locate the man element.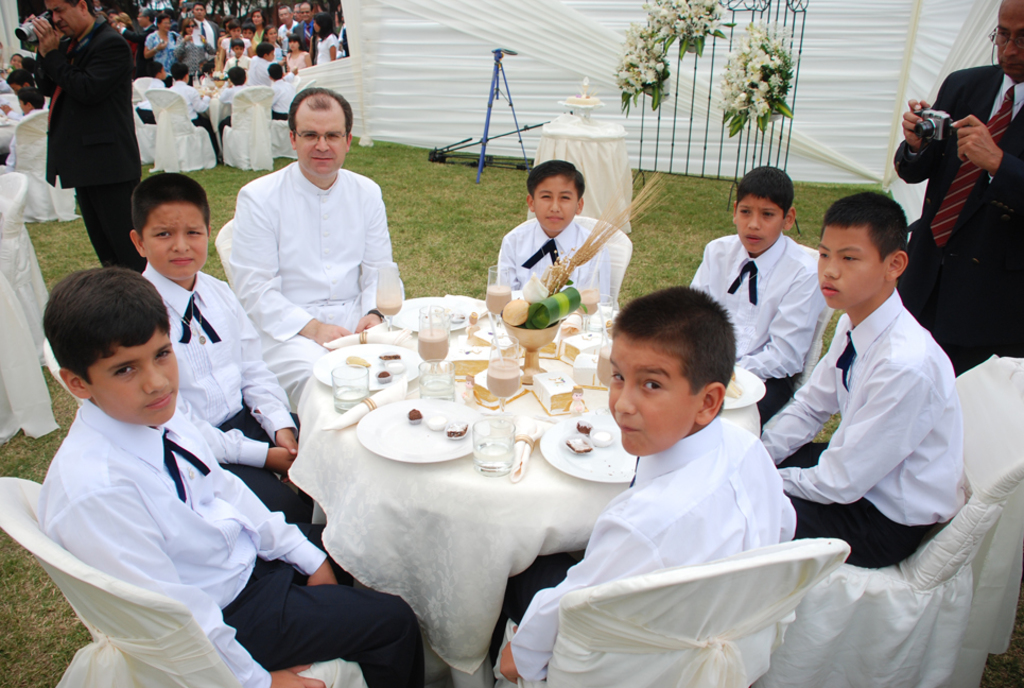
Element bbox: bbox=[23, 0, 143, 274].
